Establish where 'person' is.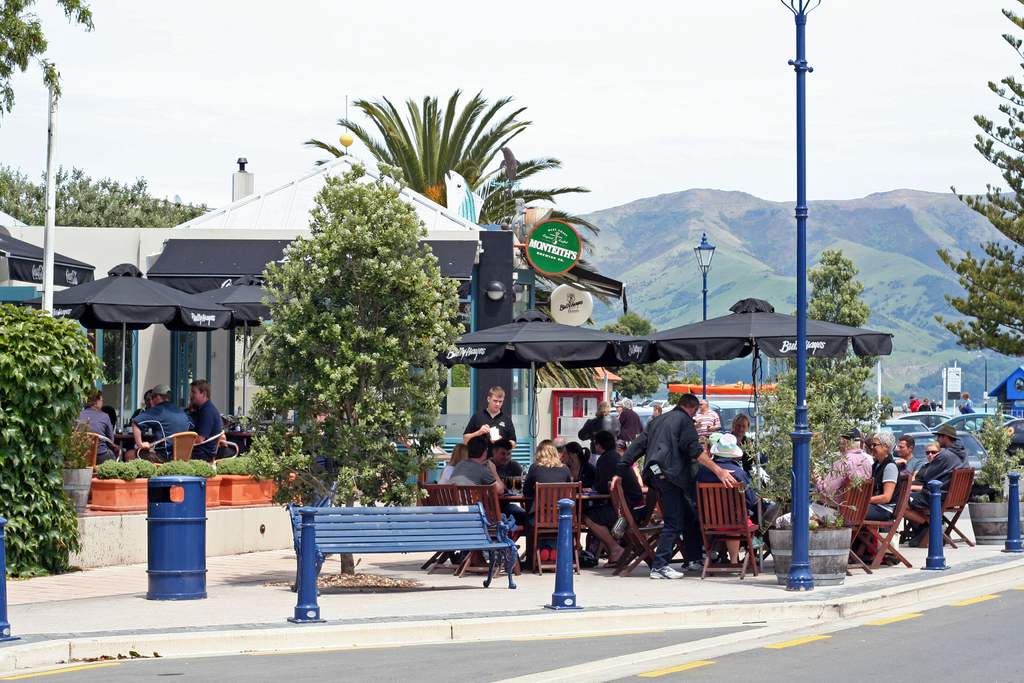
Established at bbox=[831, 431, 907, 563].
